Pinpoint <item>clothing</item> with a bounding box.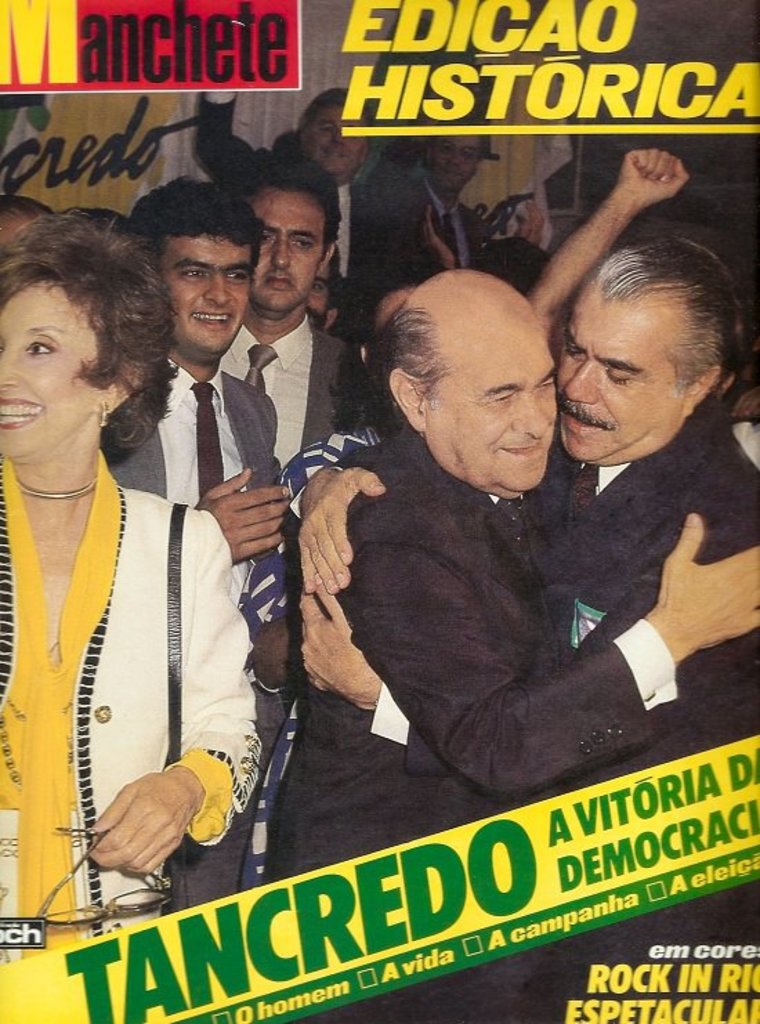
[191,104,412,347].
